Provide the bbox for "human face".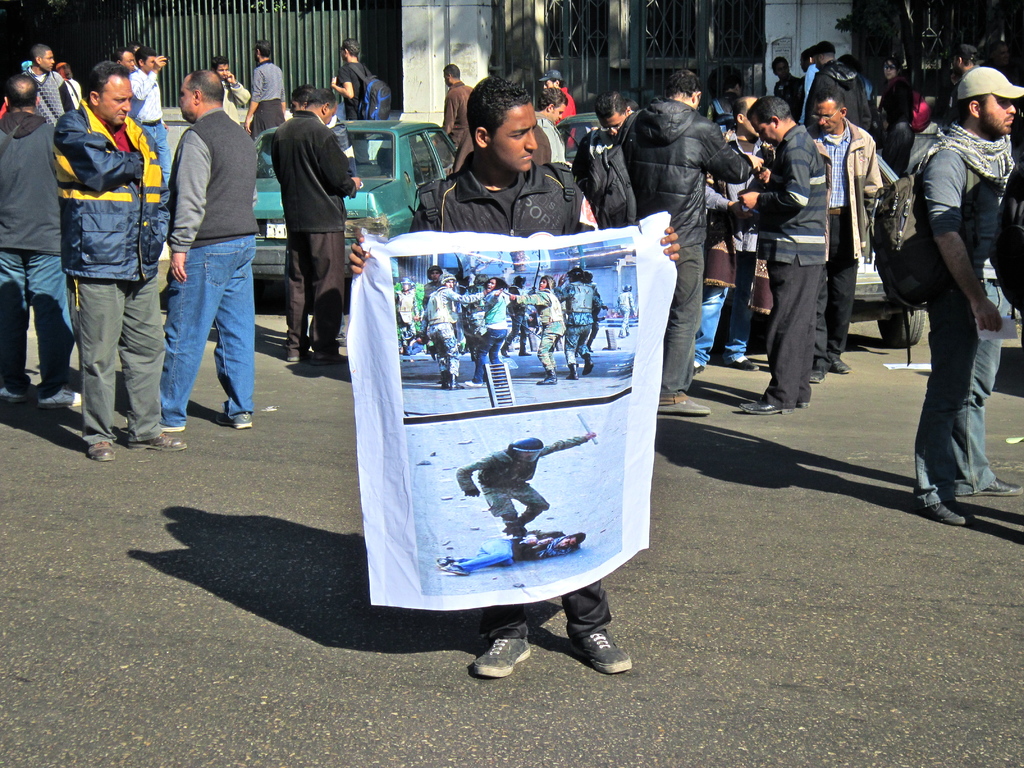
102, 80, 131, 125.
